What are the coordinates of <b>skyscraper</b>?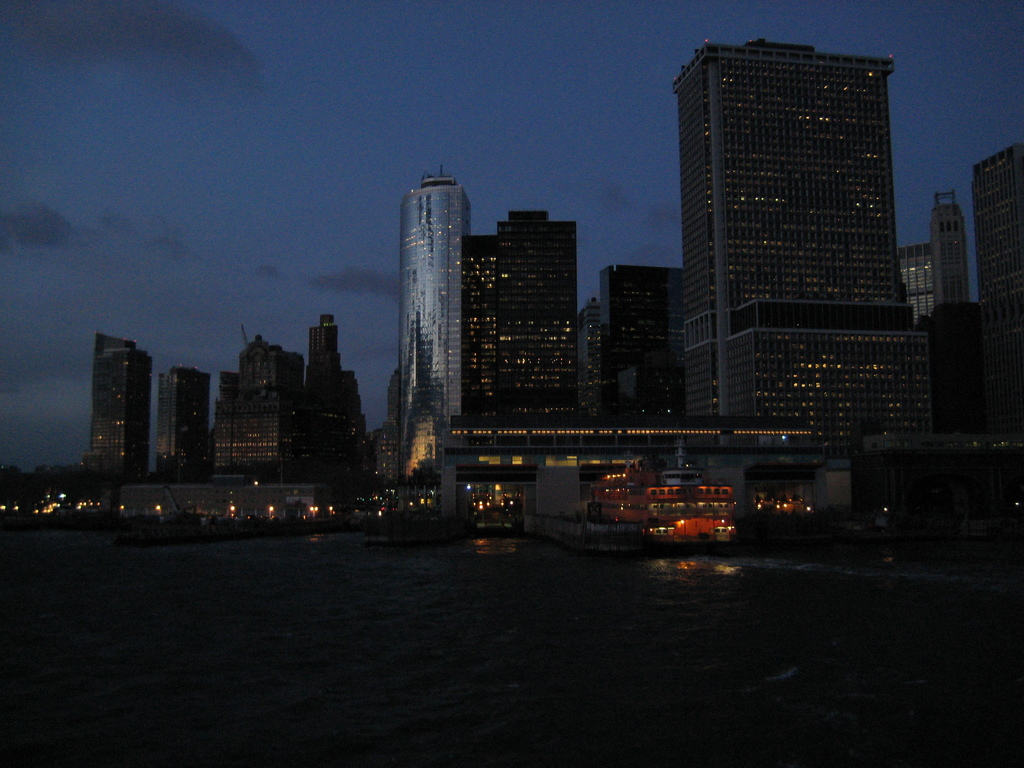
399,177,579,474.
